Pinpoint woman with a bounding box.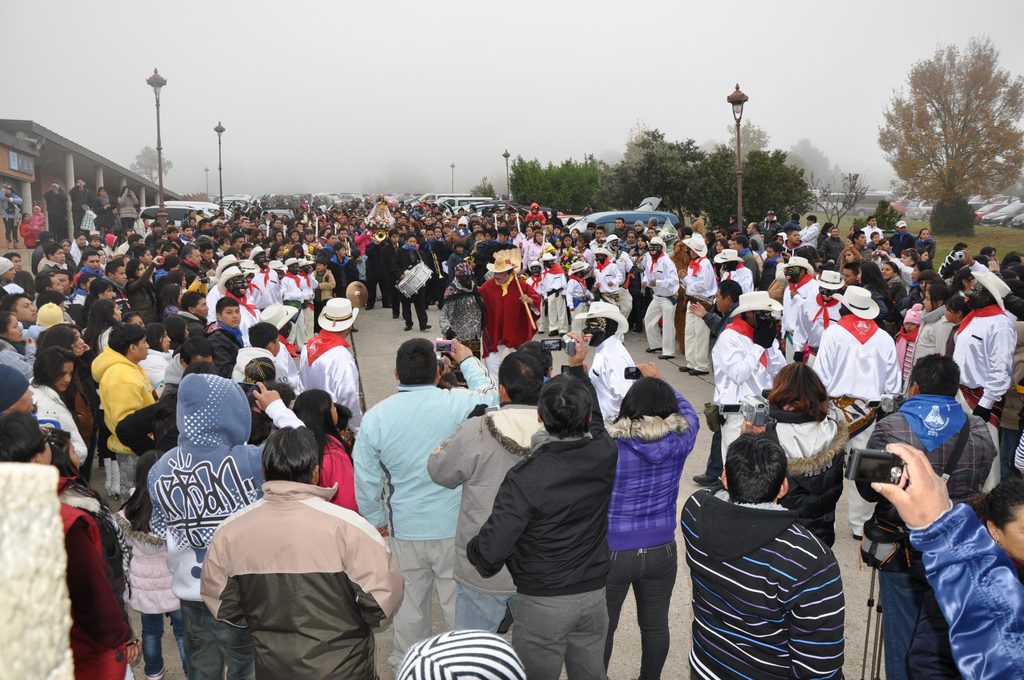
859, 261, 897, 336.
